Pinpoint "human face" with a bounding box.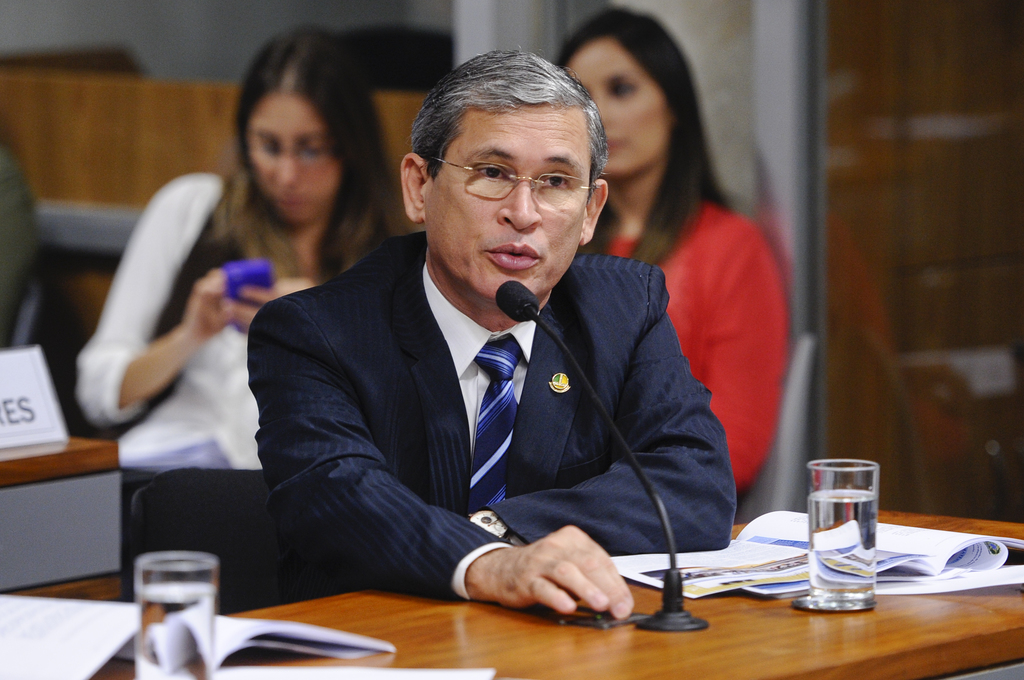
detection(248, 86, 335, 224).
